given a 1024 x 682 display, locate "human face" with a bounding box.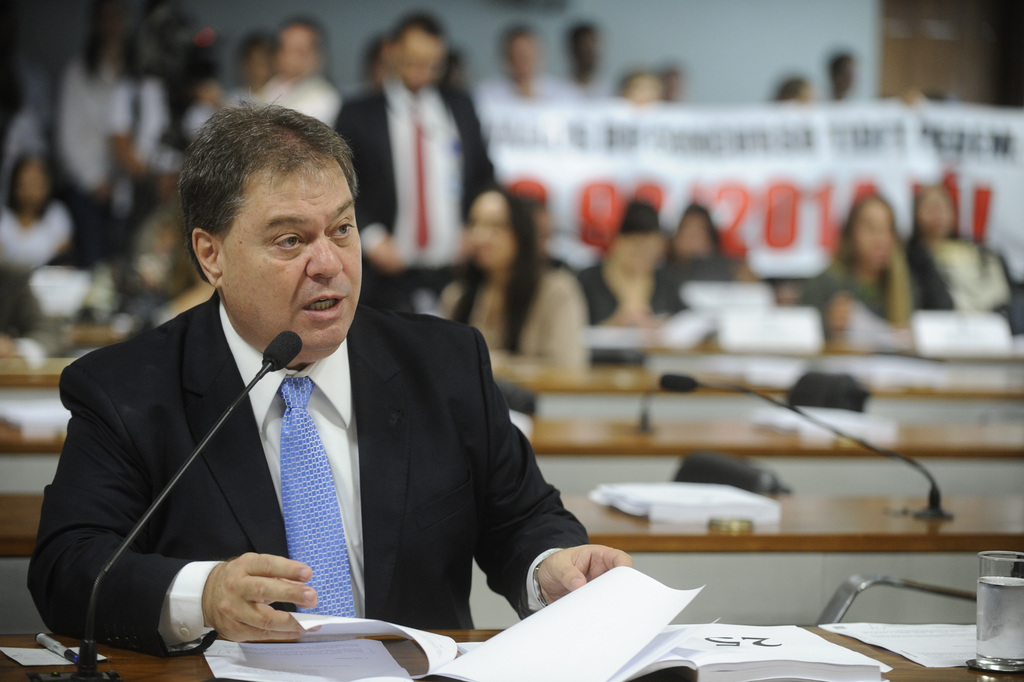
Located: bbox=(674, 211, 713, 263).
